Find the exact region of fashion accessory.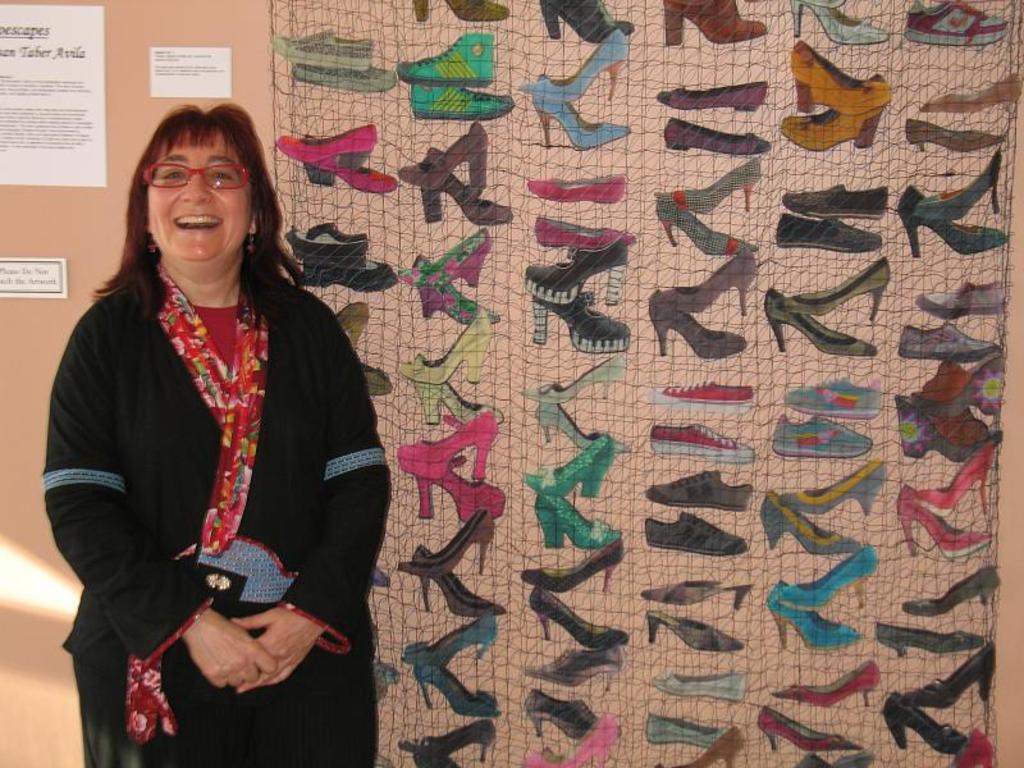
Exact region: <bbox>241, 228, 259, 255</bbox>.
